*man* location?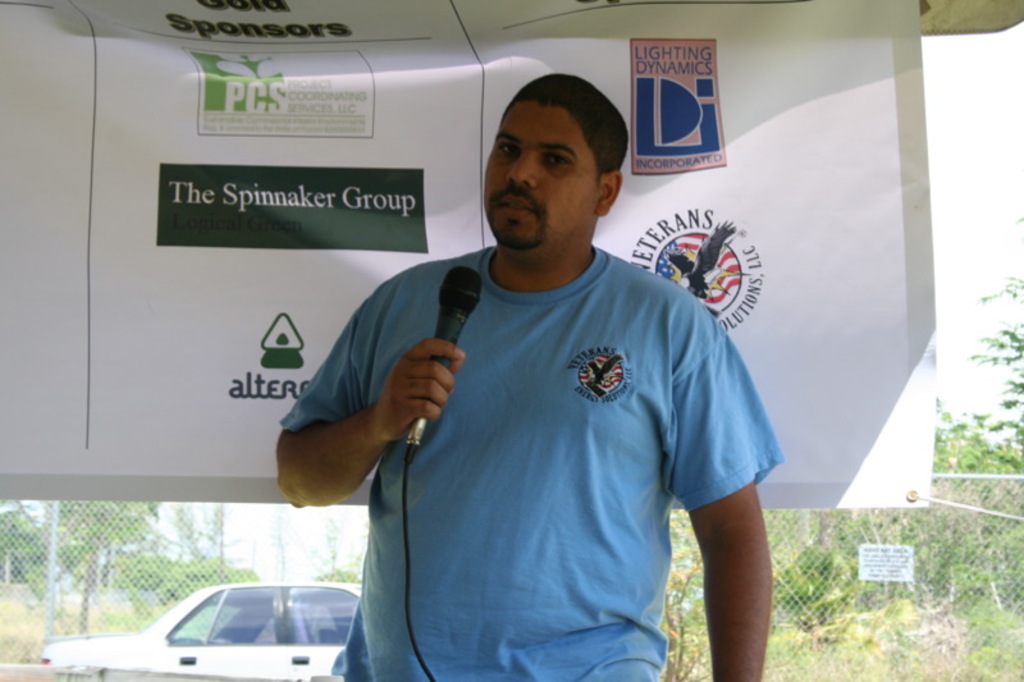
273 73 777 681
